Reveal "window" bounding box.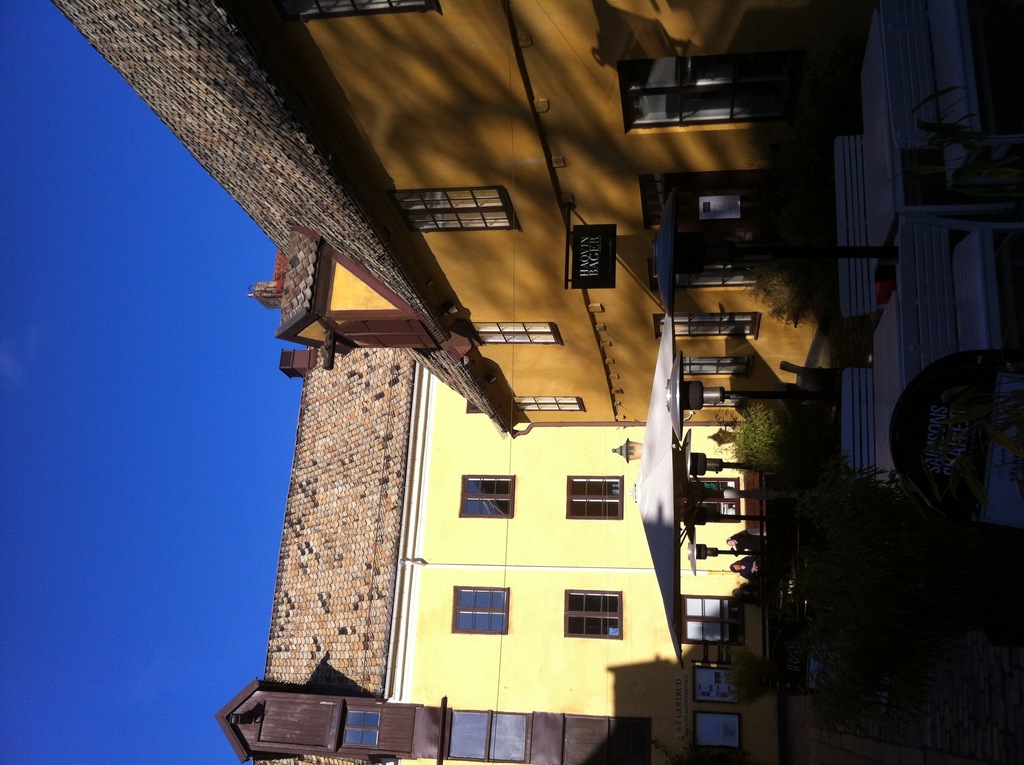
Revealed: <bbox>682, 354, 753, 381</bbox>.
